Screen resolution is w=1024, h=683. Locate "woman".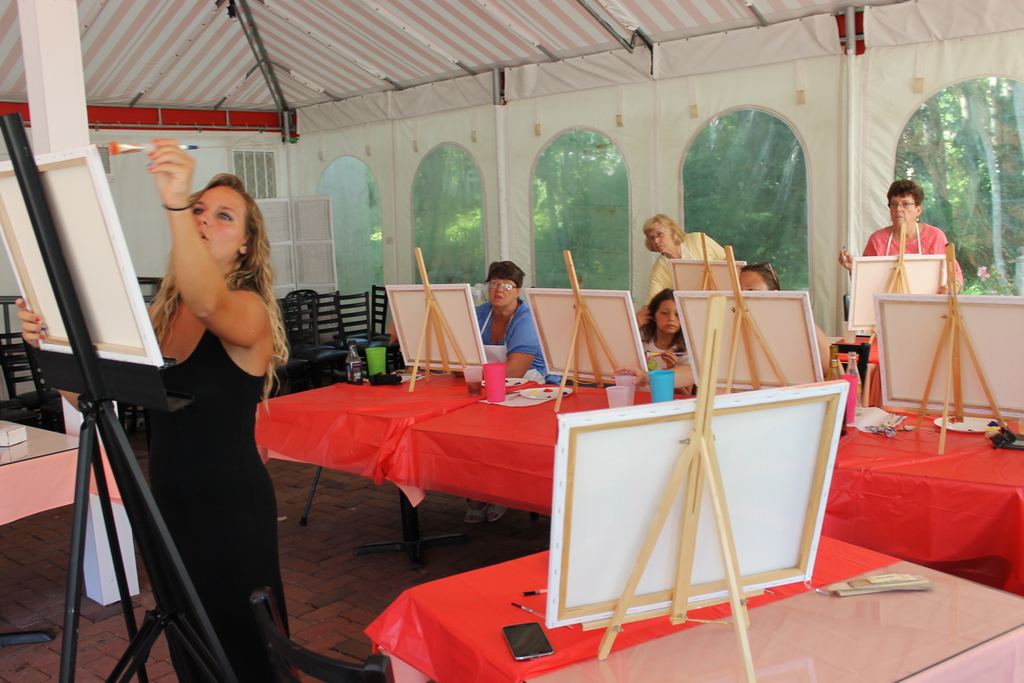
(x1=740, y1=262, x2=833, y2=381).
